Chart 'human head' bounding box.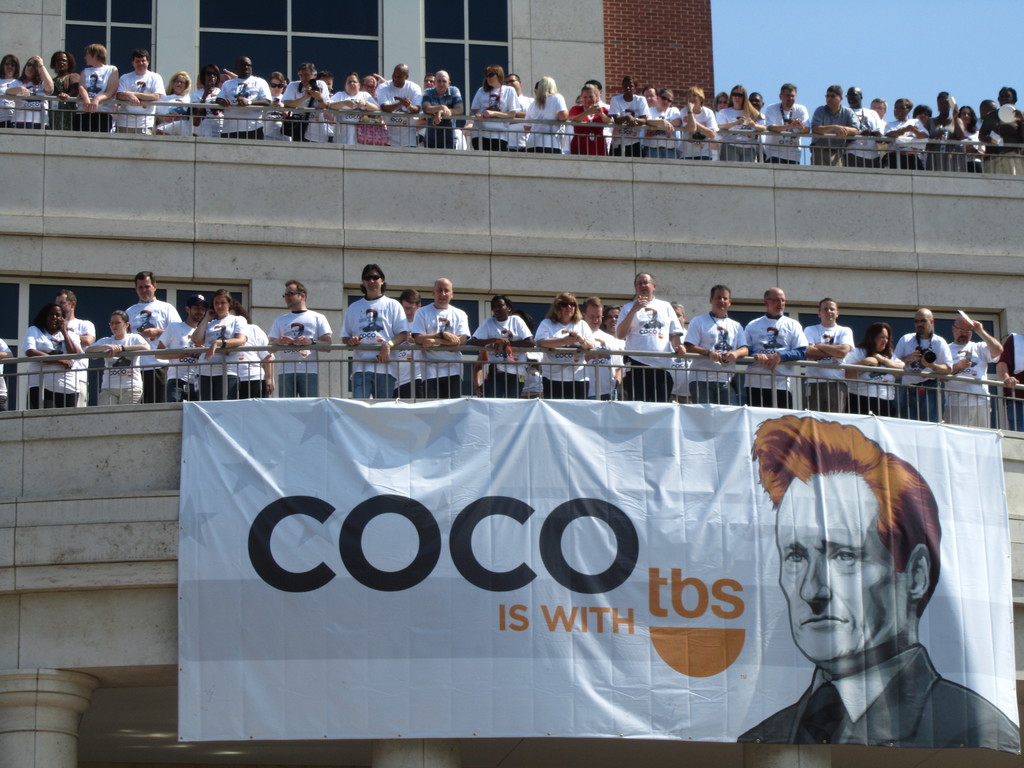
Charted: select_region(132, 47, 150, 72).
